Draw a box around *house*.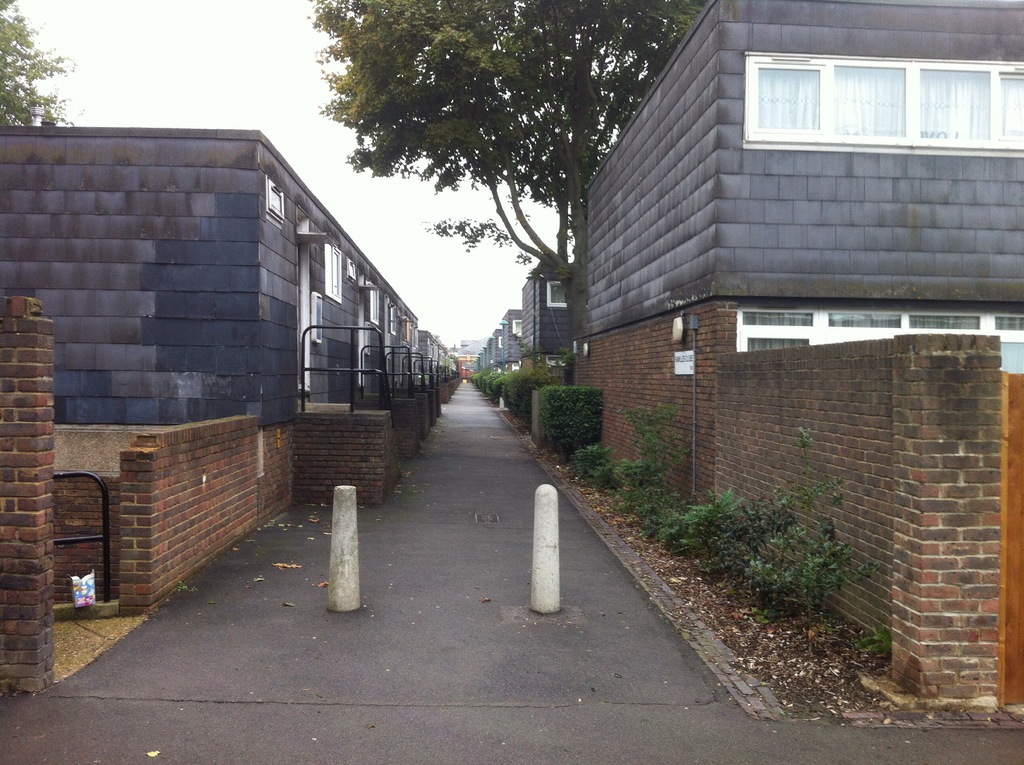
475/327/506/389.
